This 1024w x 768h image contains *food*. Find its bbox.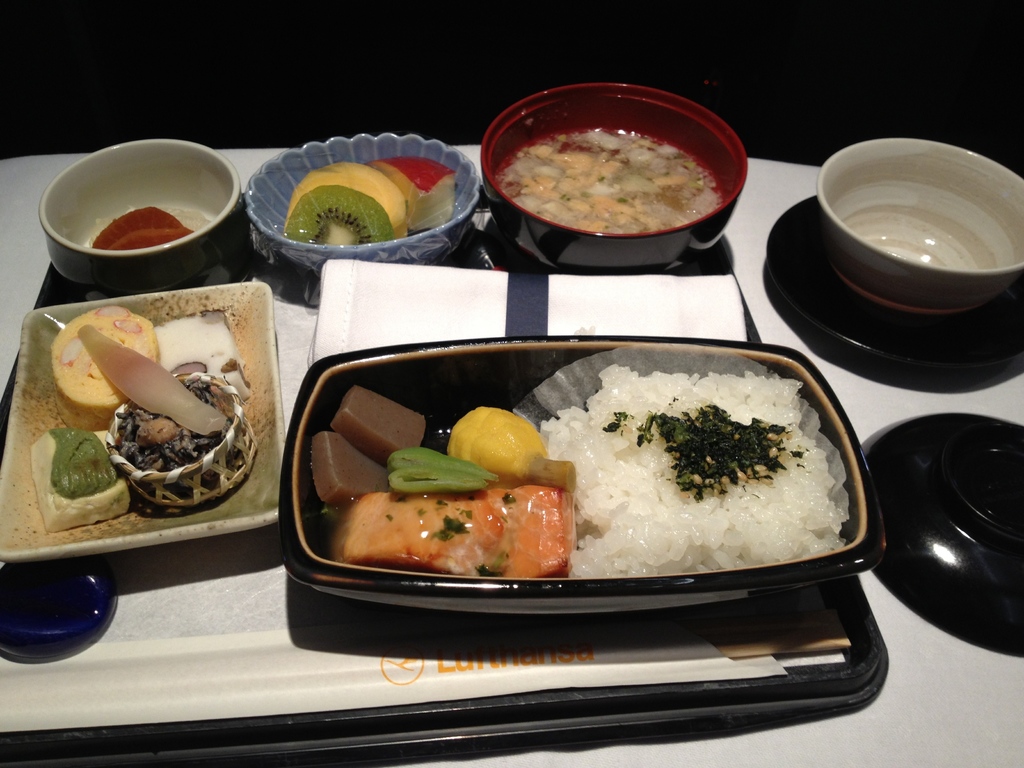
(75, 323, 223, 438).
